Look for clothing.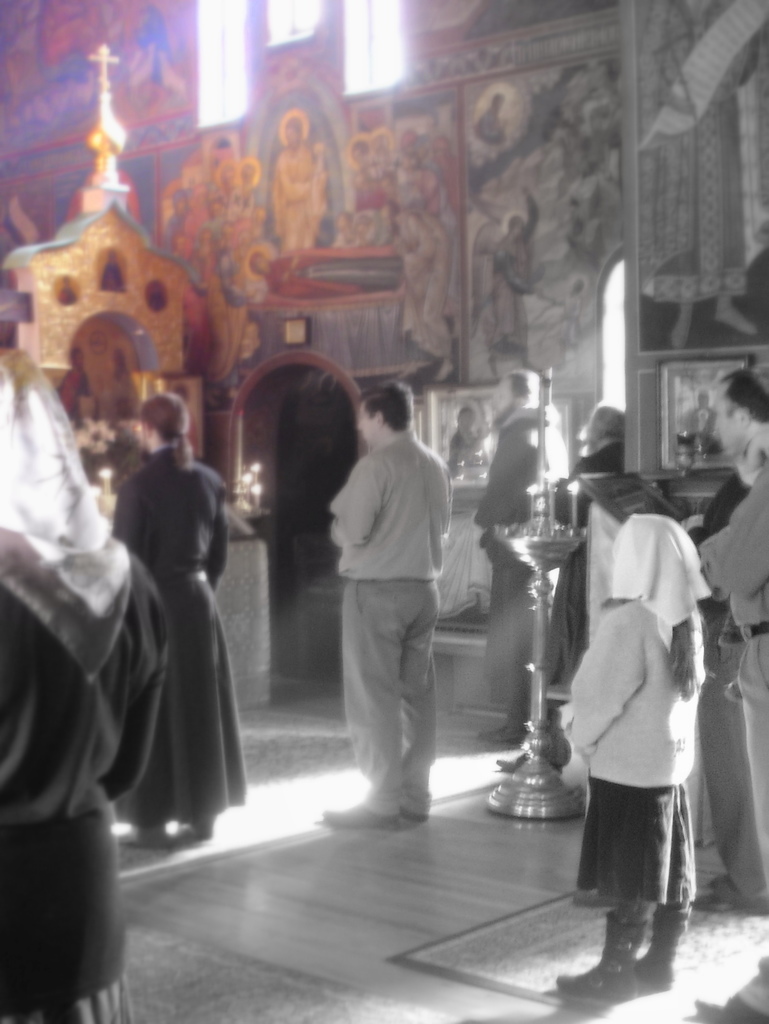
Found: (266,145,318,252).
